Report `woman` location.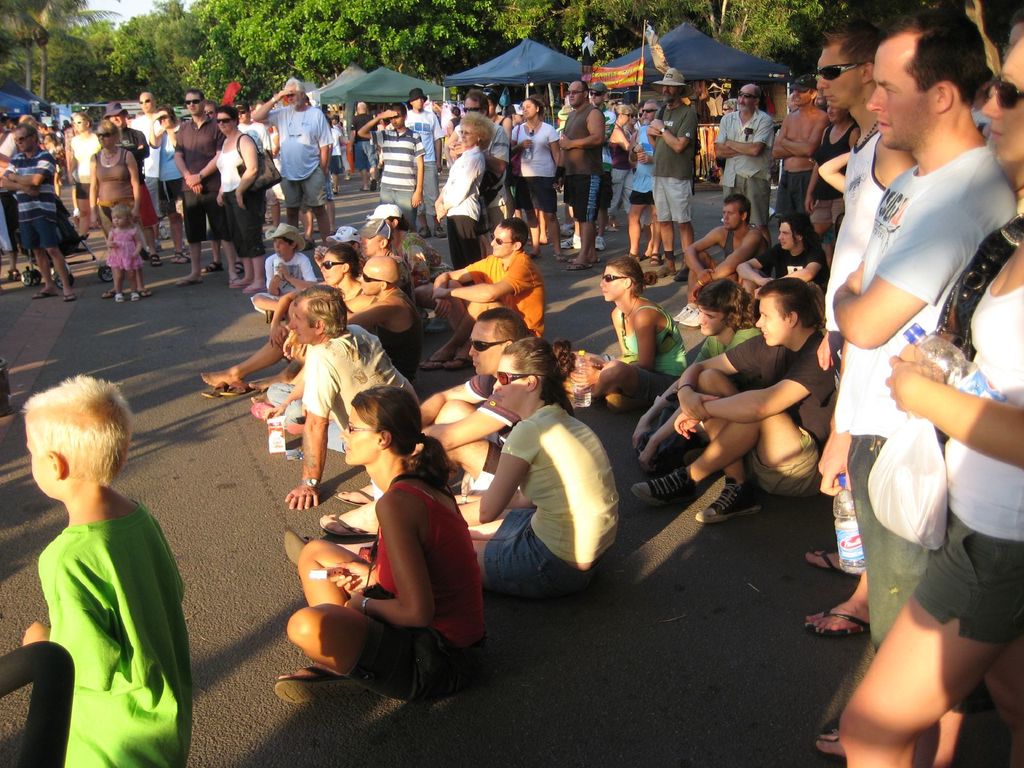
Report: select_region(88, 125, 157, 303).
